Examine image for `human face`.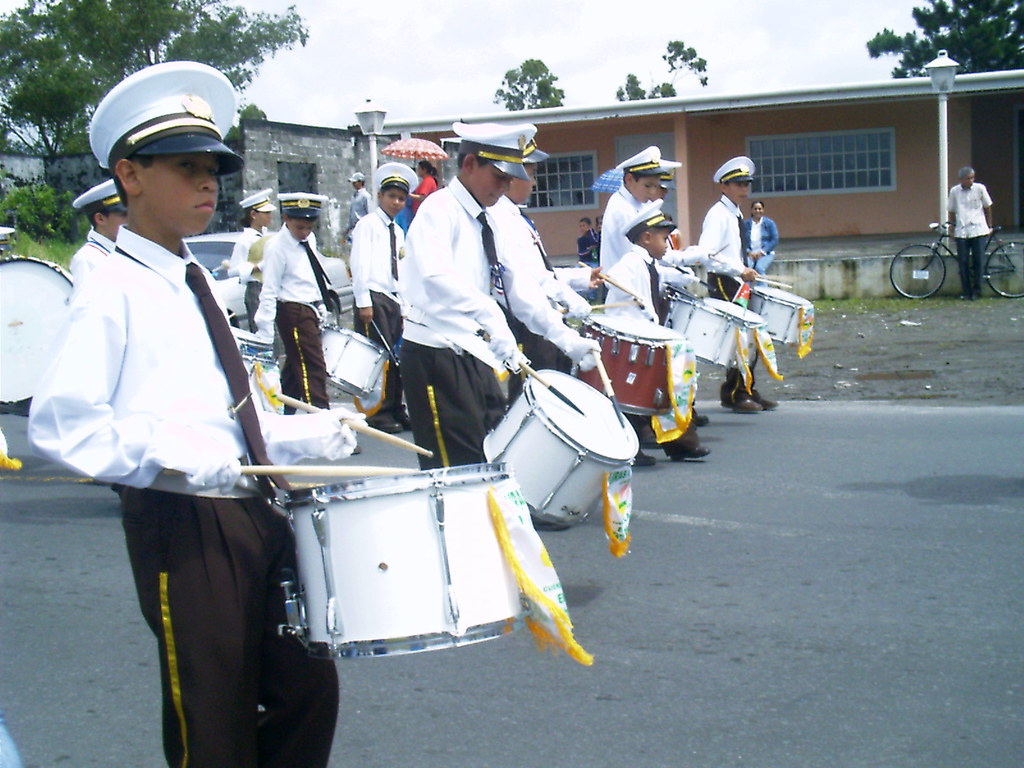
Examination result: 287 216 313 247.
